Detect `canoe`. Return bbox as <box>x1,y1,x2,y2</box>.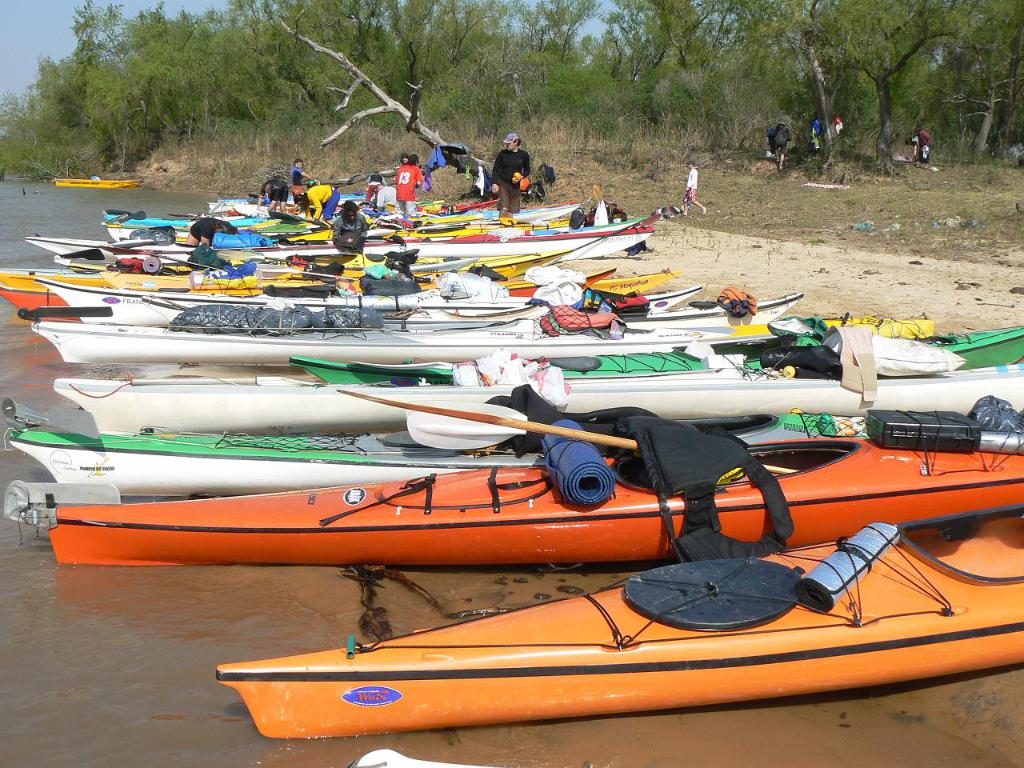
<box>99,202,635,230</box>.
